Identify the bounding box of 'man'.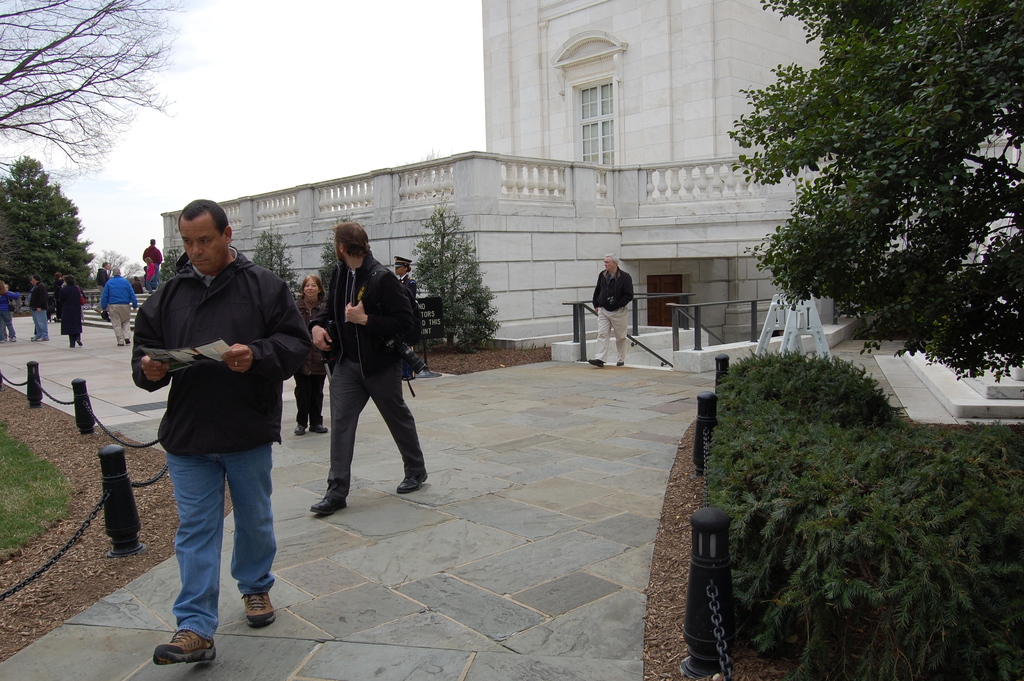
{"left": 27, "top": 276, "right": 52, "bottom": 341}.
